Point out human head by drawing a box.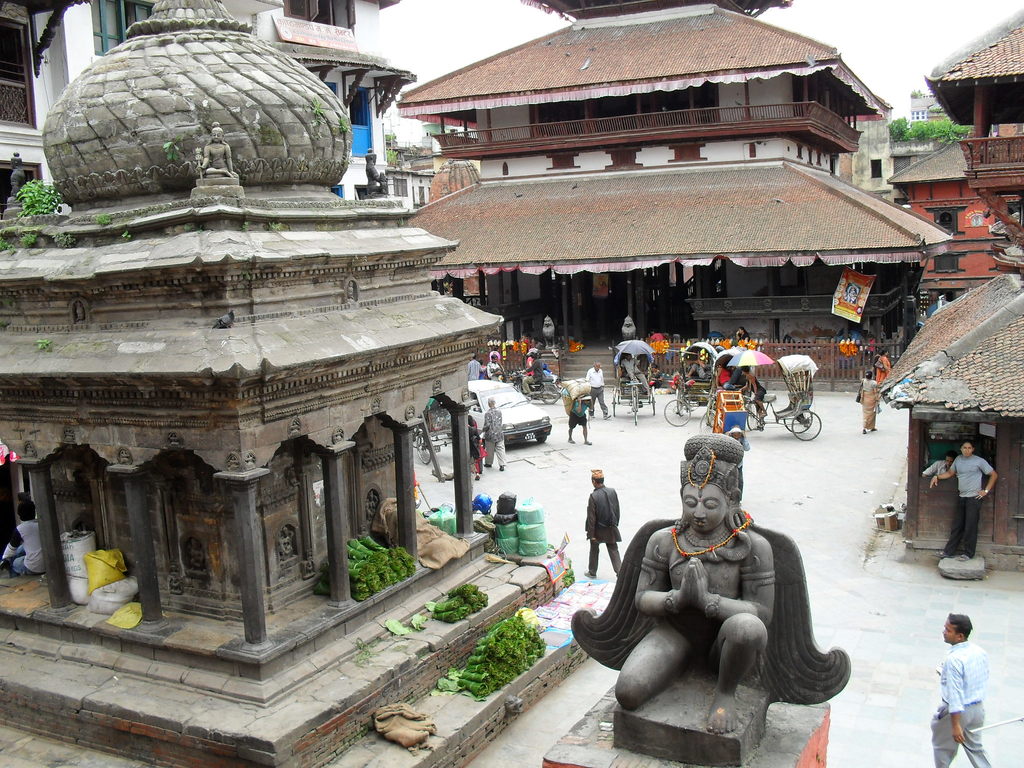
591, 469, 605, 486.
